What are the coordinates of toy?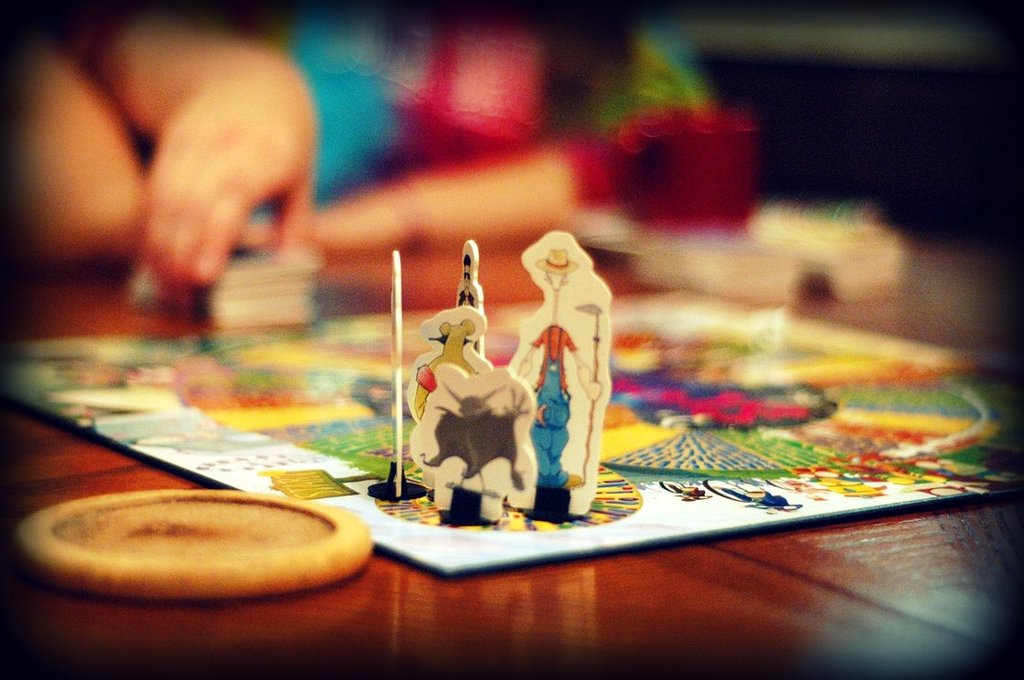
(412, 318, 477, 420).
